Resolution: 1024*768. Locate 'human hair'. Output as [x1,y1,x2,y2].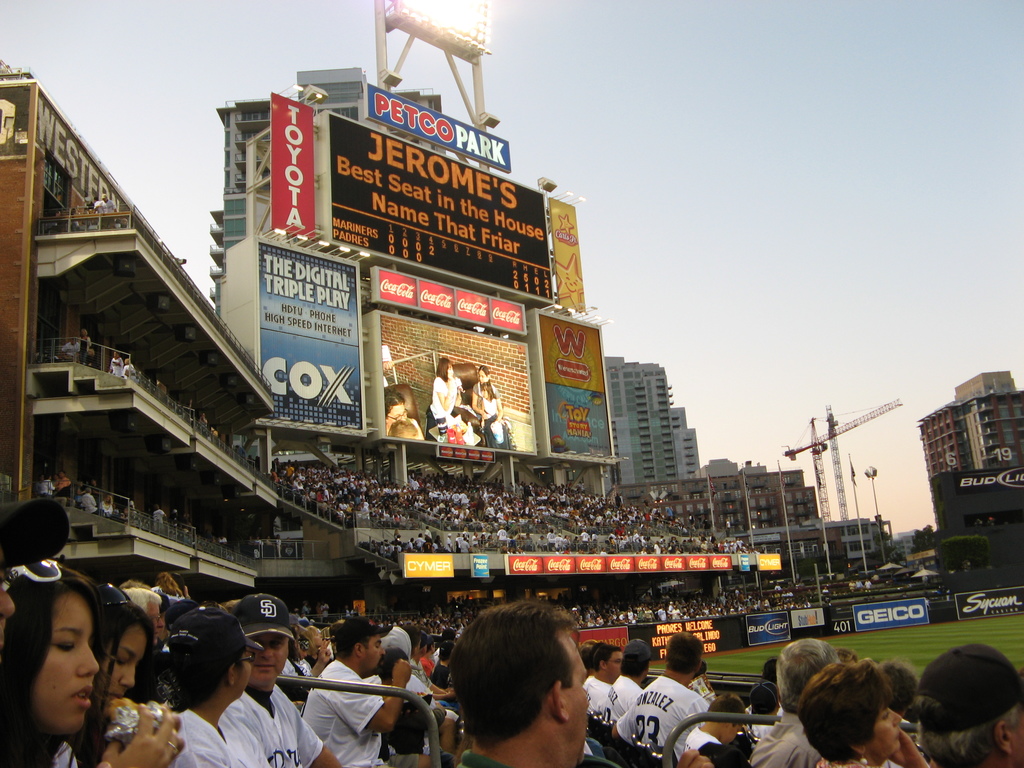
[773,636,850,717].
